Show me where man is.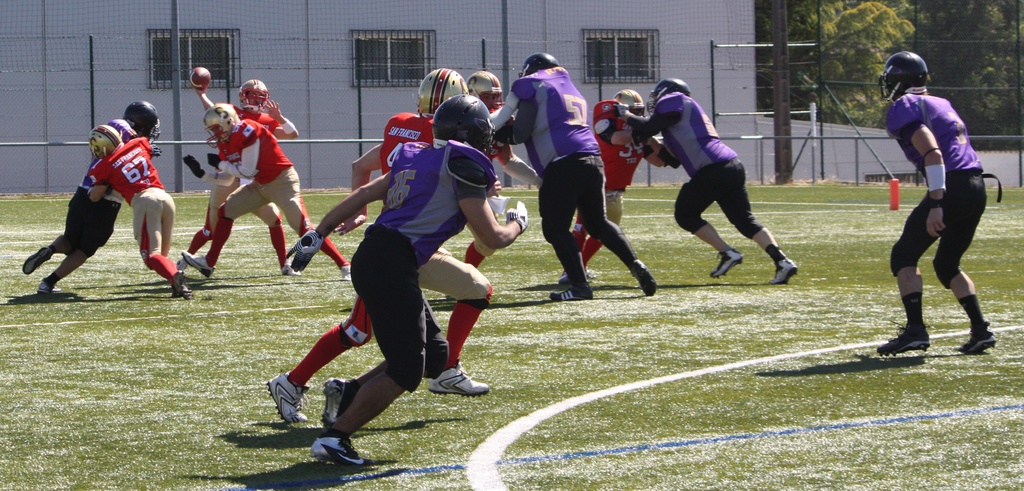
man is at select_region(182, 102, 350, 280).
